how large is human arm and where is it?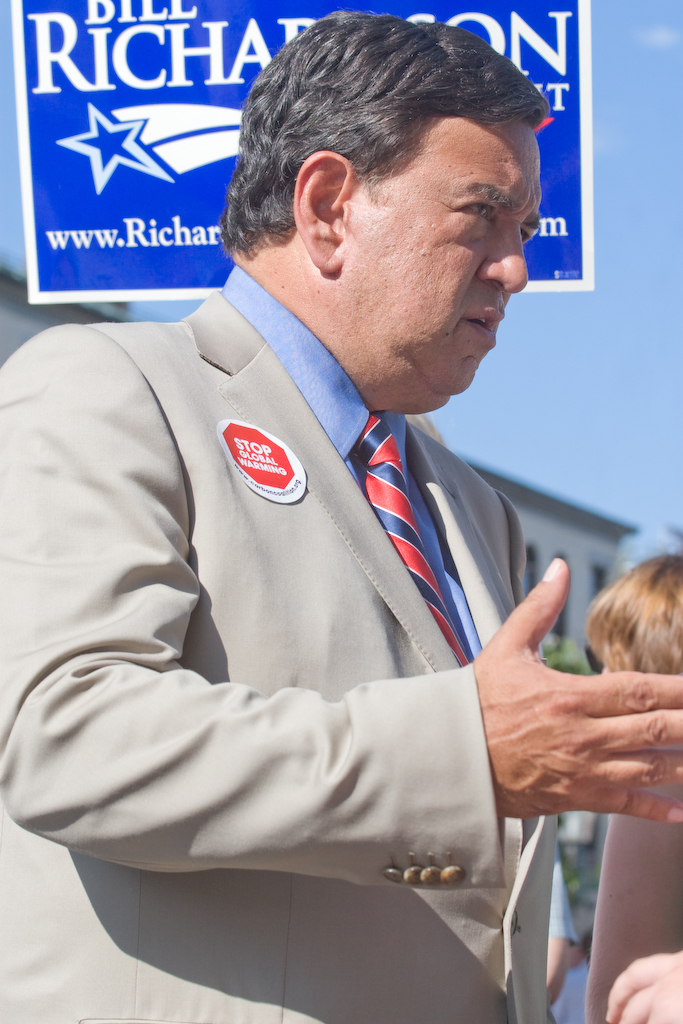
Bounding box: left=3, top=328, right=682, bottom=869.
